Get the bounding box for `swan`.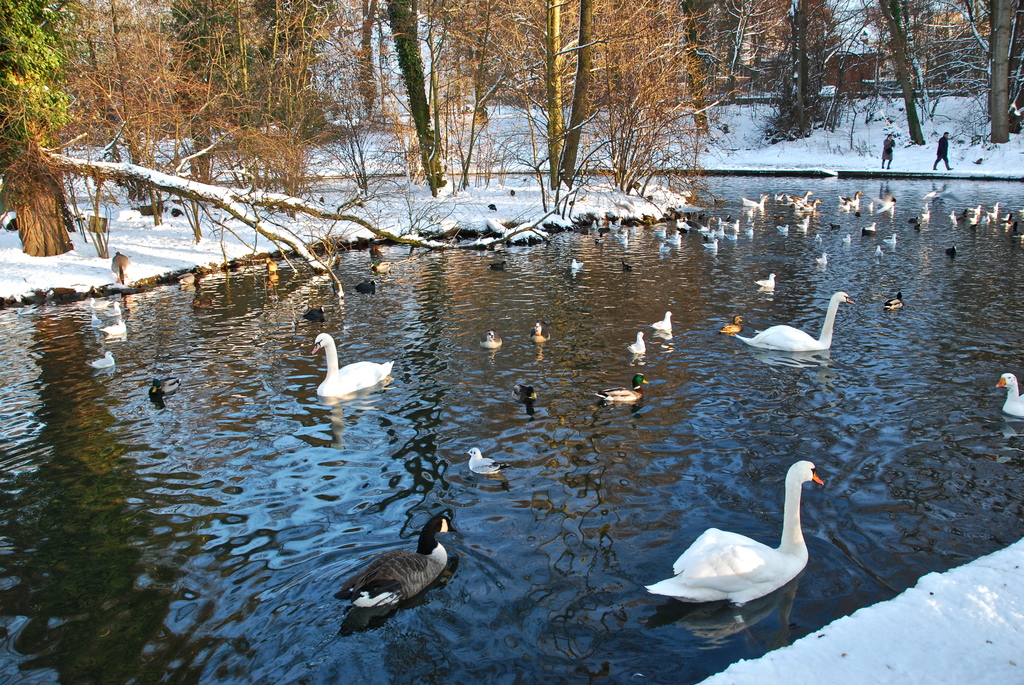
detection(732, 291, 856, 347).
